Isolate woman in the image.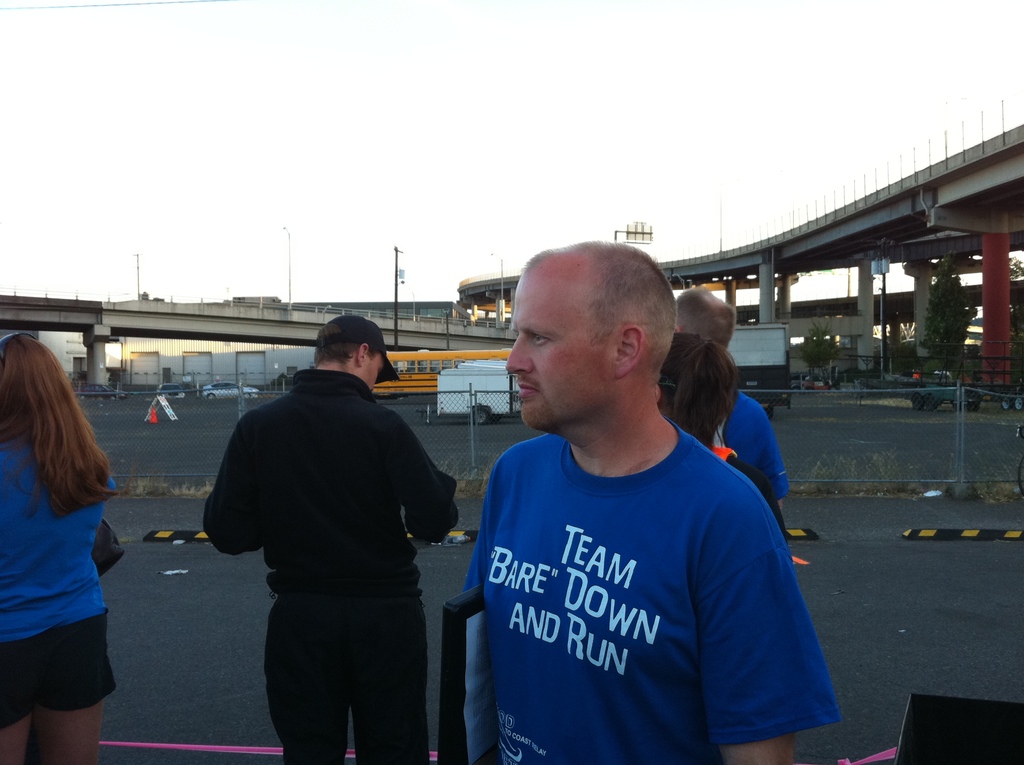
Isolated region: (660,339,794,544).
